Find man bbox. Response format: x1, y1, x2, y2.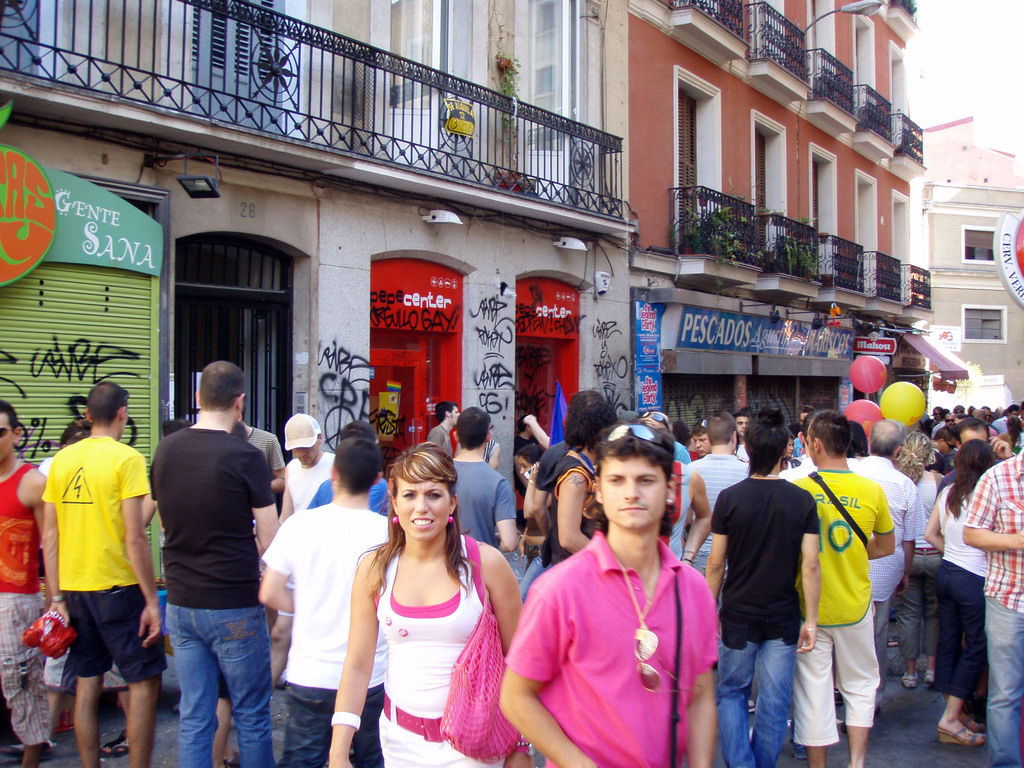
700, 406, 820, 767.
